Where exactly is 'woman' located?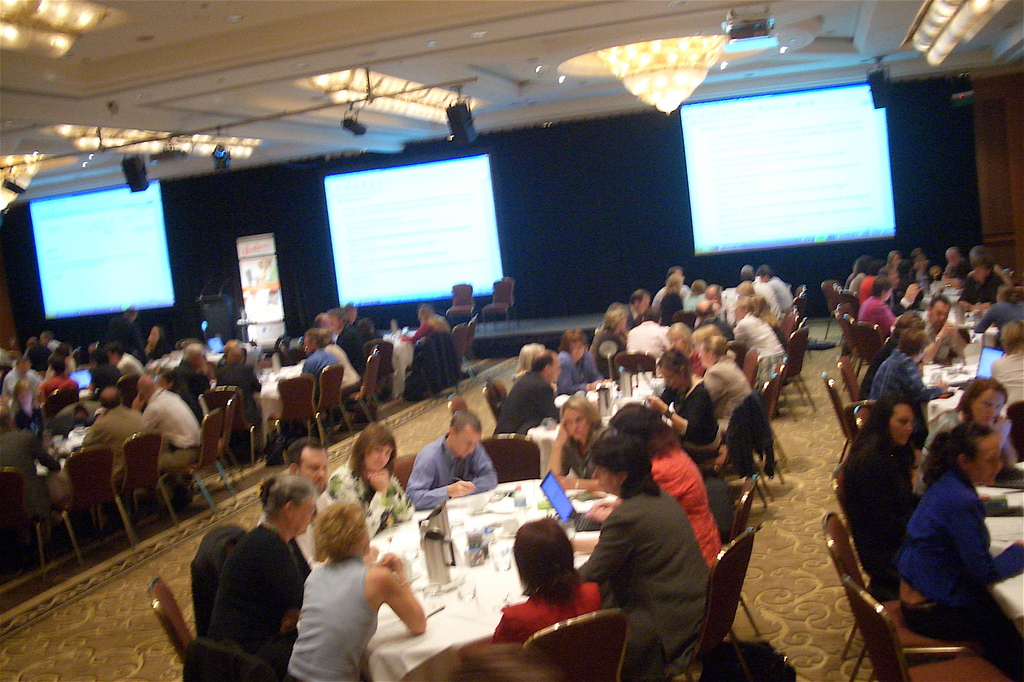
Its bounding box is (left=898, top=431, right=1023, bottom=680).
